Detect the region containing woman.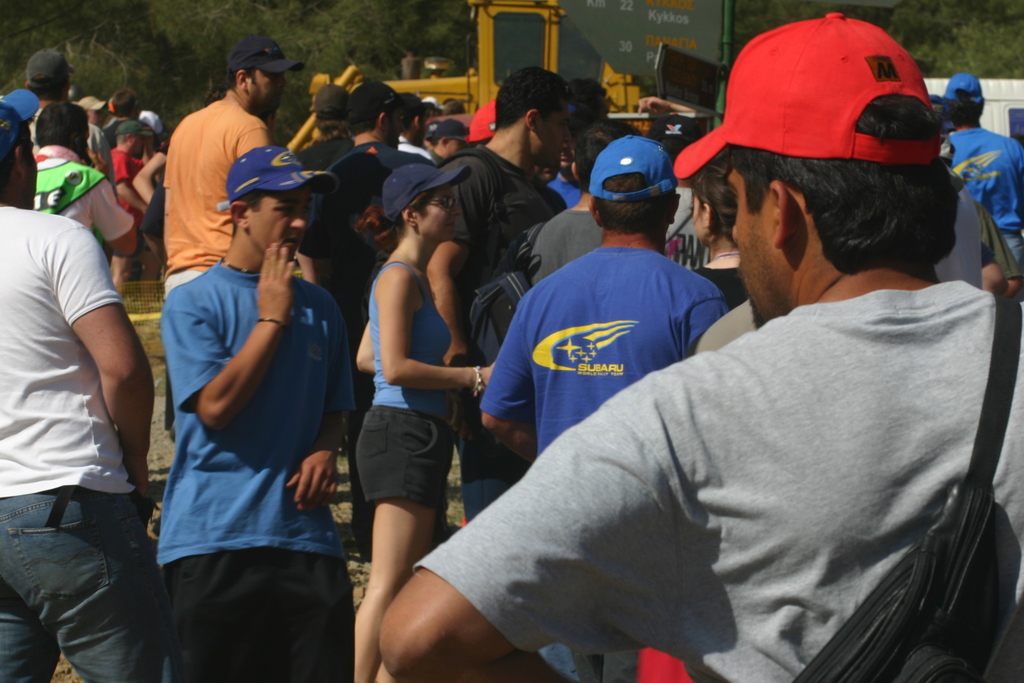
(347, 163, 488, 682).
